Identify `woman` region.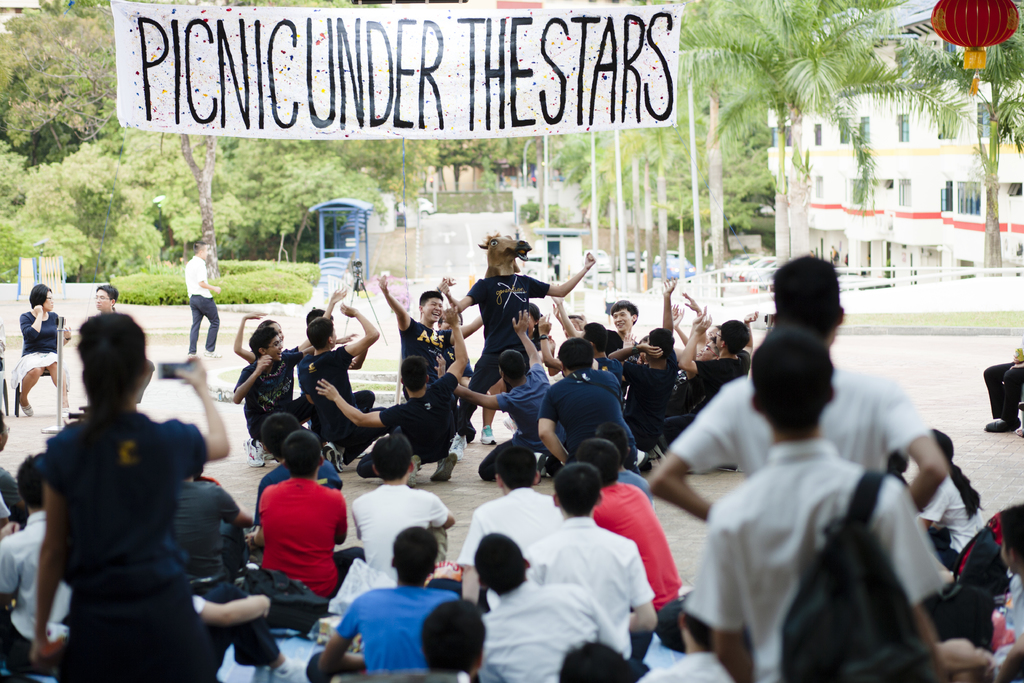
Region: 12 315 228 682.
